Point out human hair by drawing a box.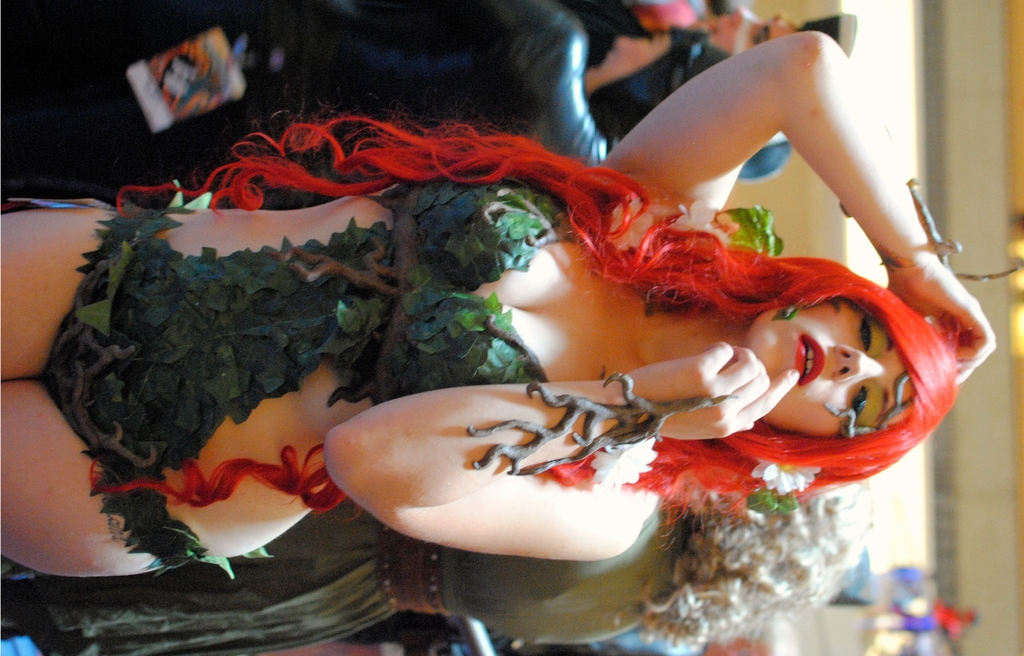
87,102,958,537.
